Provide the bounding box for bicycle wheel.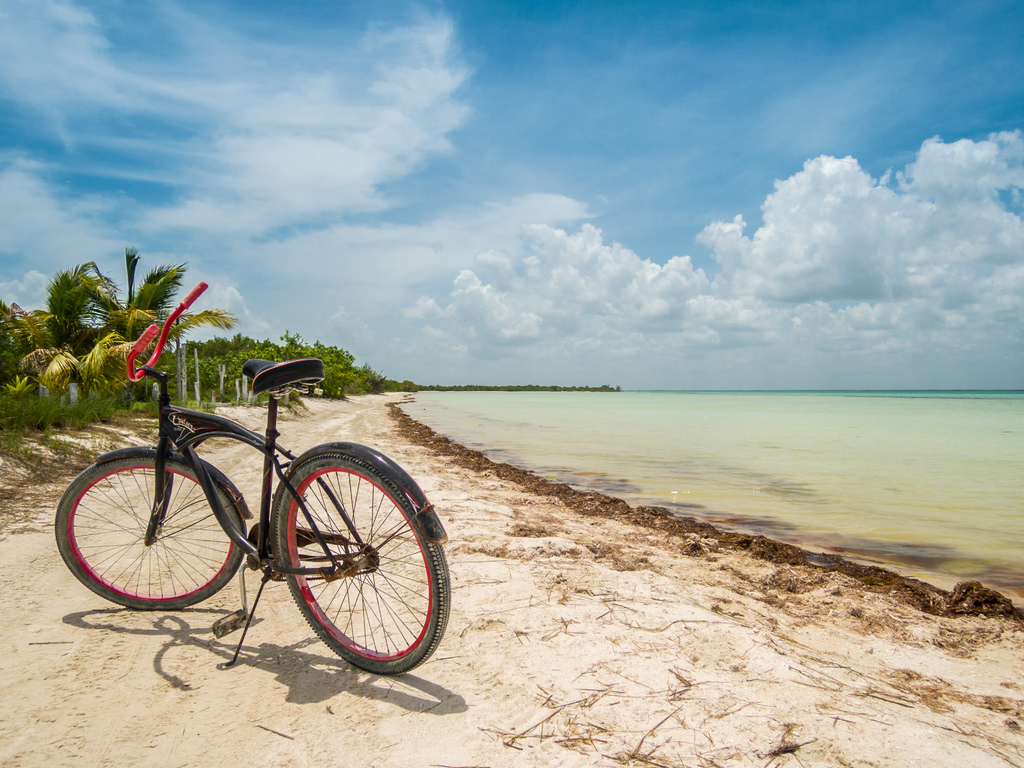
bbox=(253, 439, 431, 691).
